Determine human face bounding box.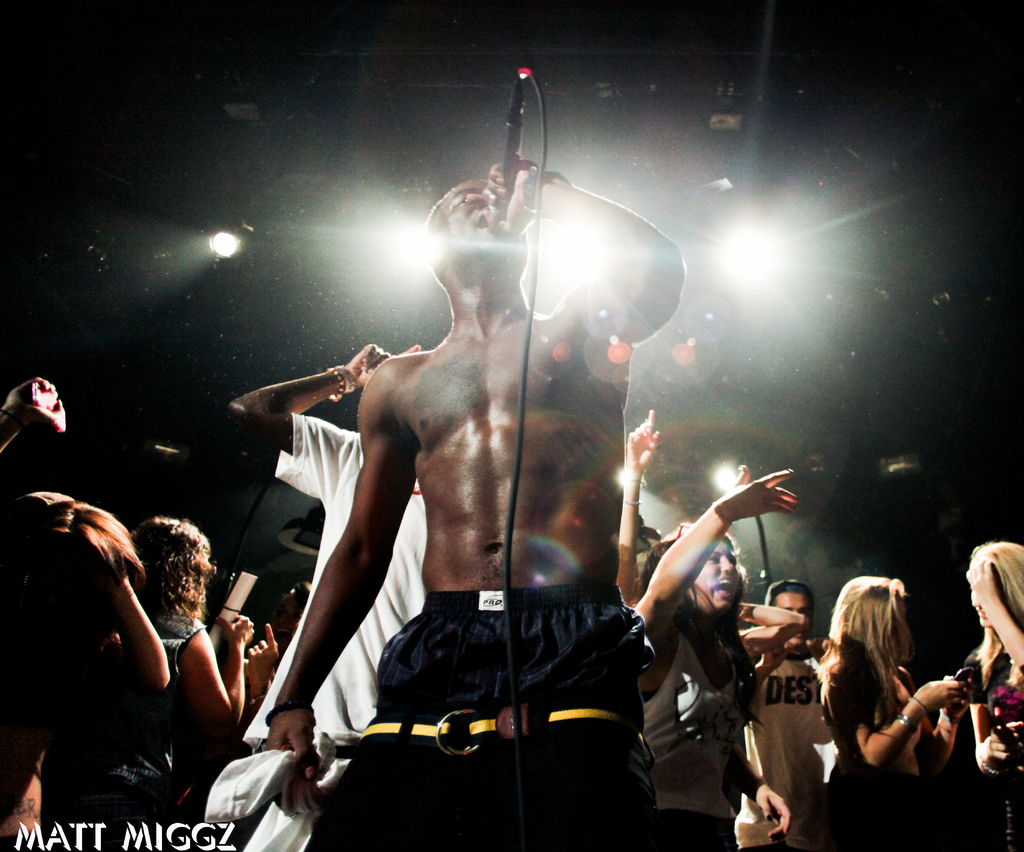
Determined: box=[696, 540, 741, 609].
